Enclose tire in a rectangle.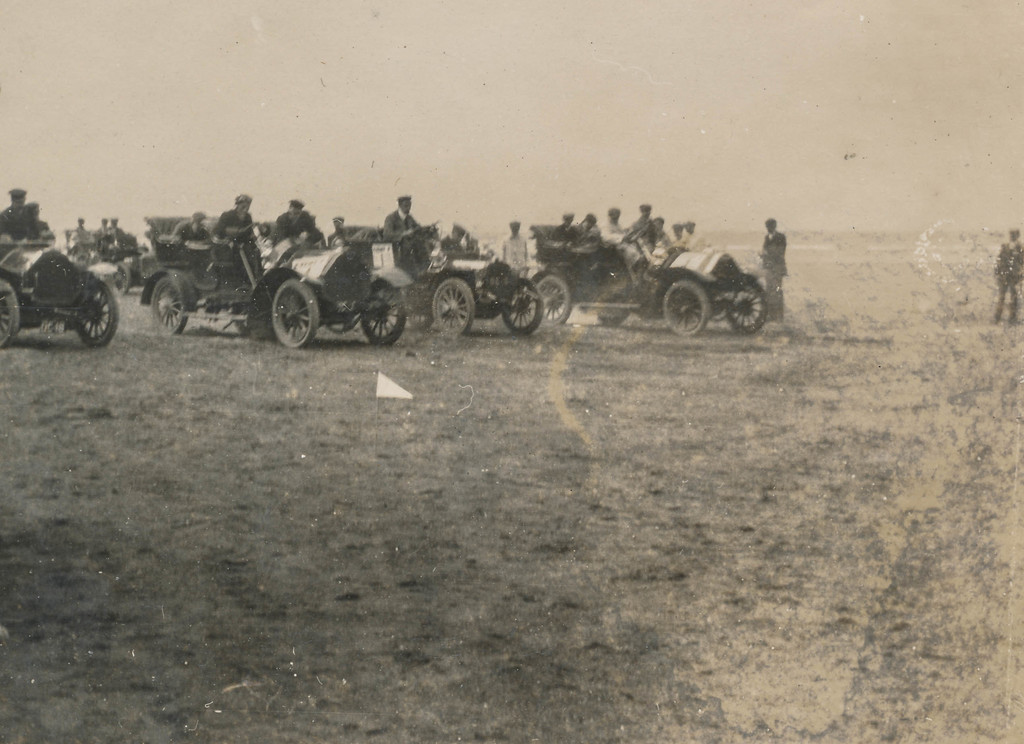
[726,282,769,332].
